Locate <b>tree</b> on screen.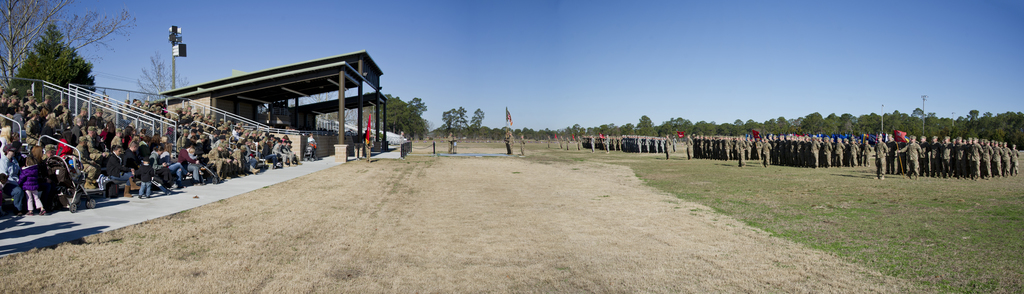
On screen at <bbox>440, 101, 470, 134</bbox>.
